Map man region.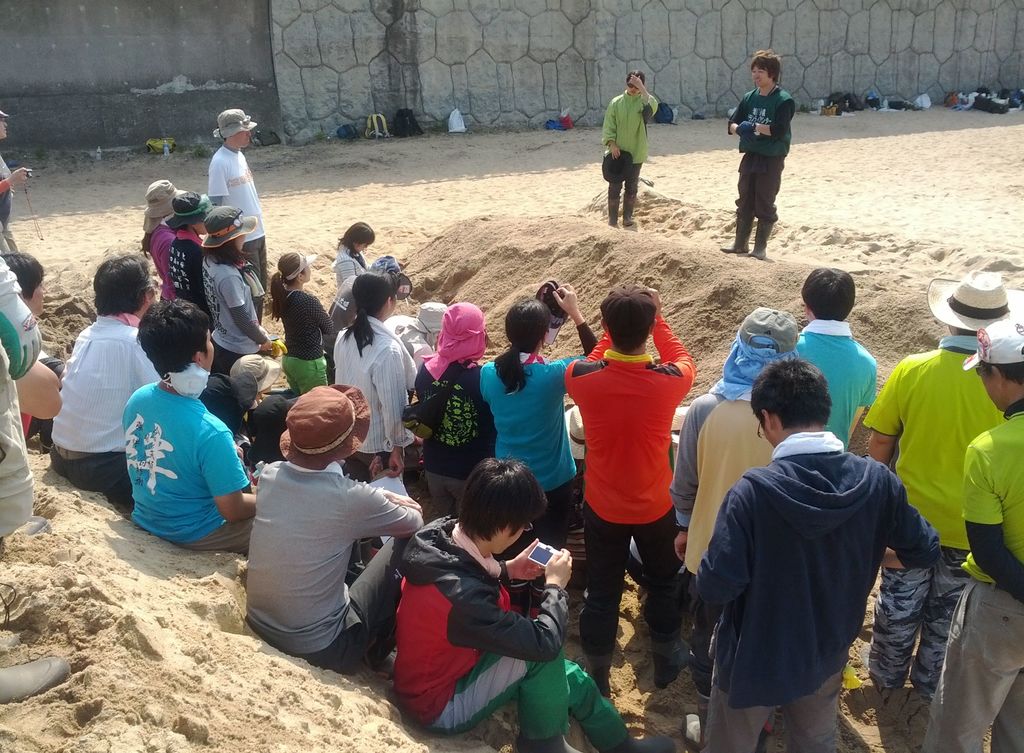
Mapped to bbox=[921, 318, 1023, 752].
